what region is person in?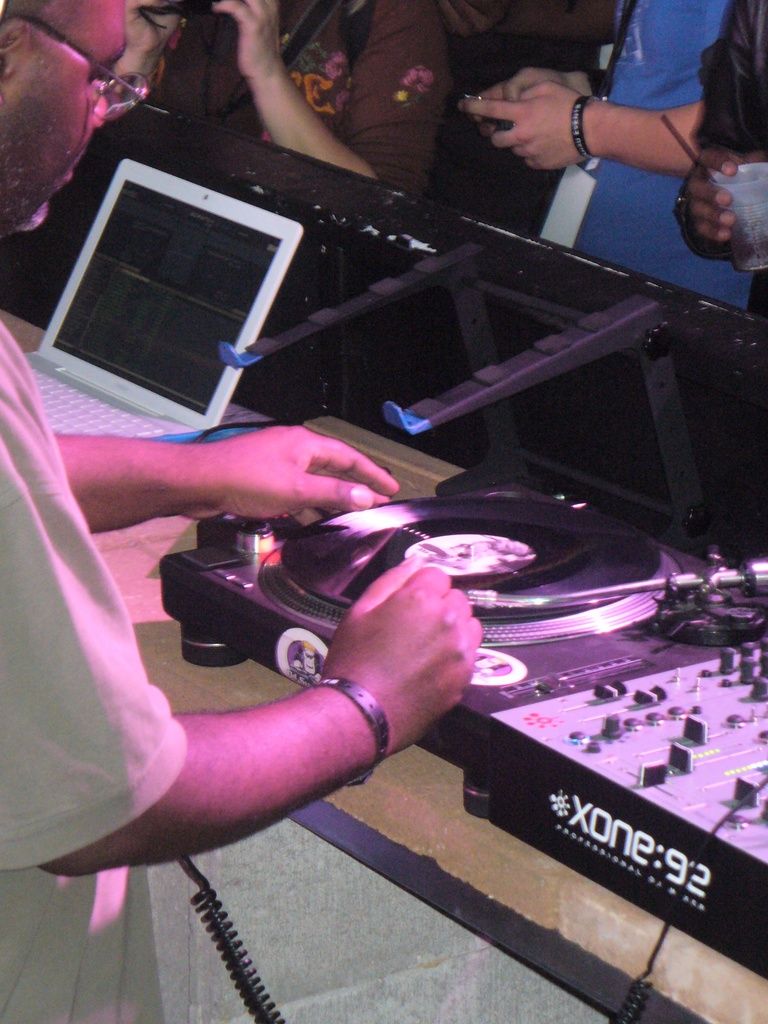
locate(97, 4, 532, 234).
